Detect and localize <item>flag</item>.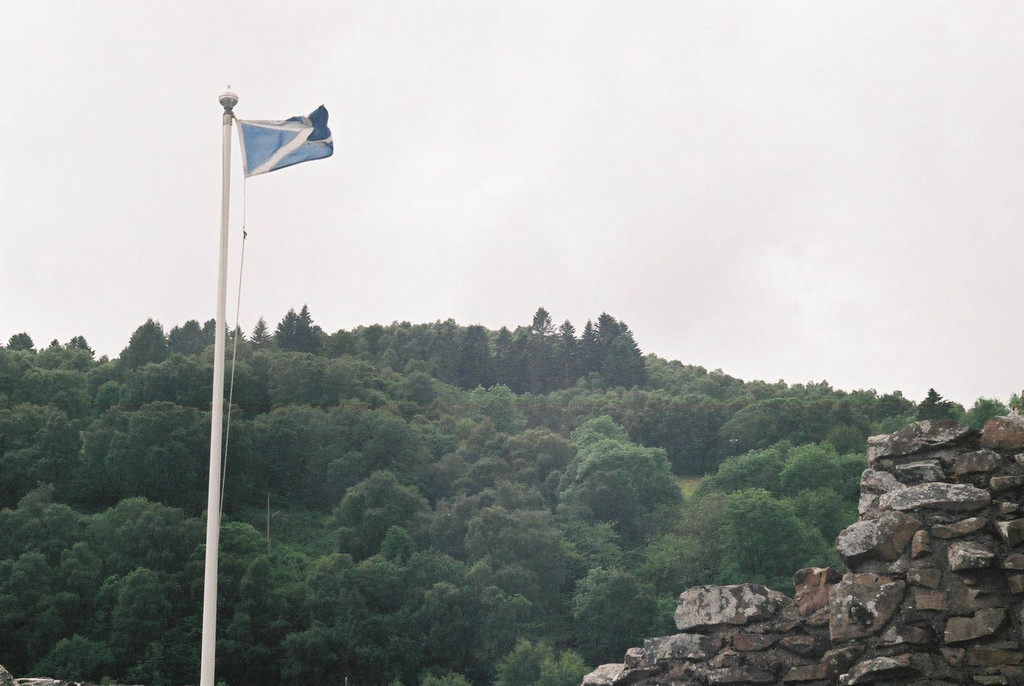
Localized at <box>216,99,322,194</box>.
